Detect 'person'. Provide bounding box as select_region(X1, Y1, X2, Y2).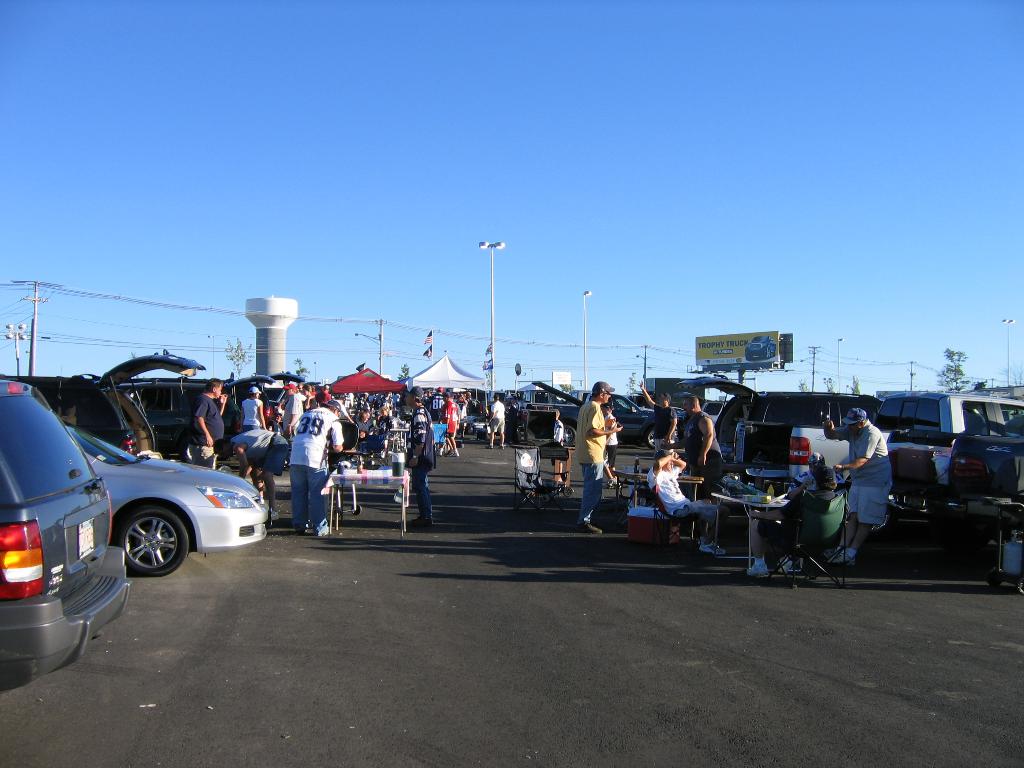
select_region(679, 396, 730, 490).
